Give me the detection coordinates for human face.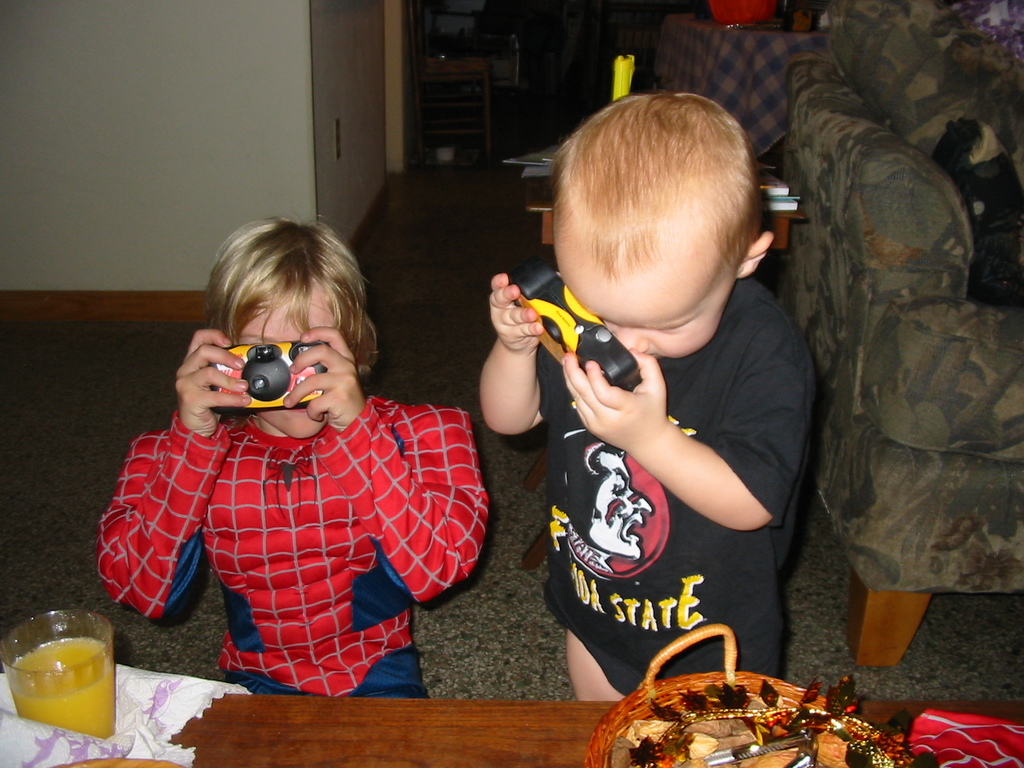
<region>554, 264, 733, 362</region>.
